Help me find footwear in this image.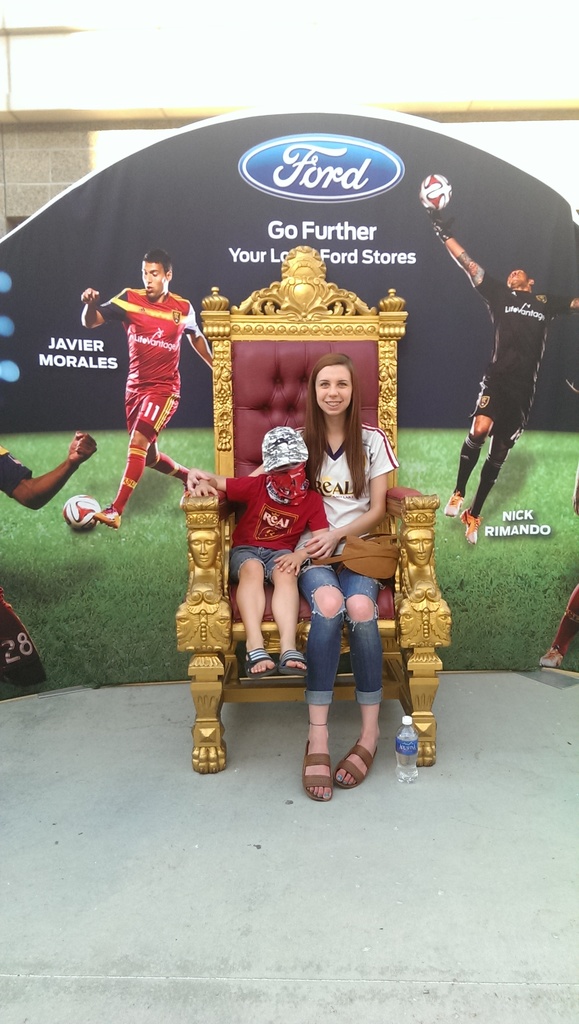
Found it: <bbox>445, 490, 466, 516</bbox>.
